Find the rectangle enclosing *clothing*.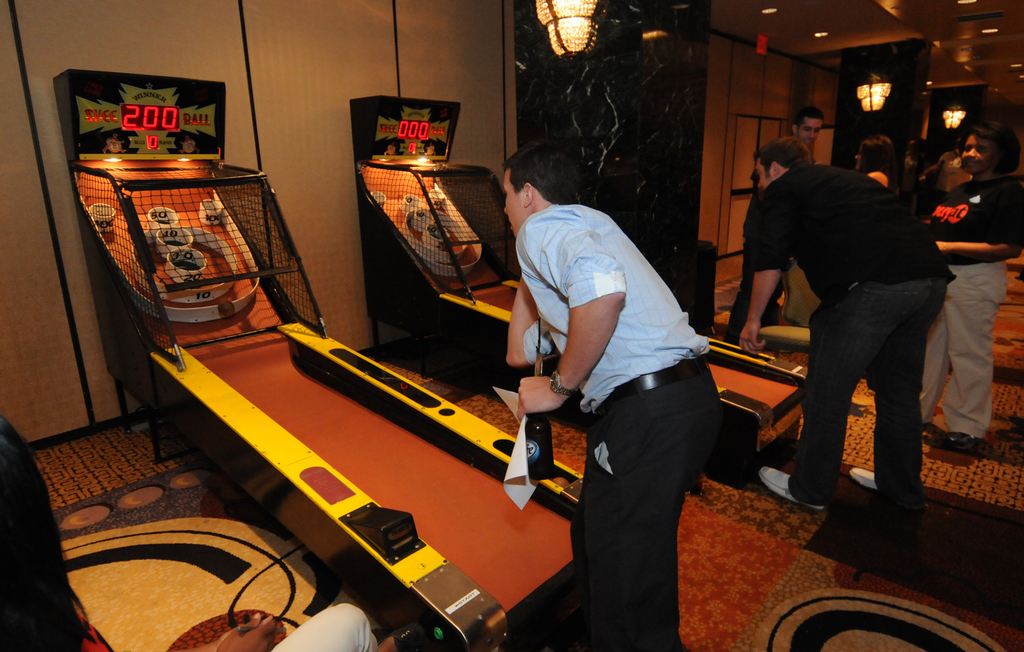
(930,166,1023,449).
